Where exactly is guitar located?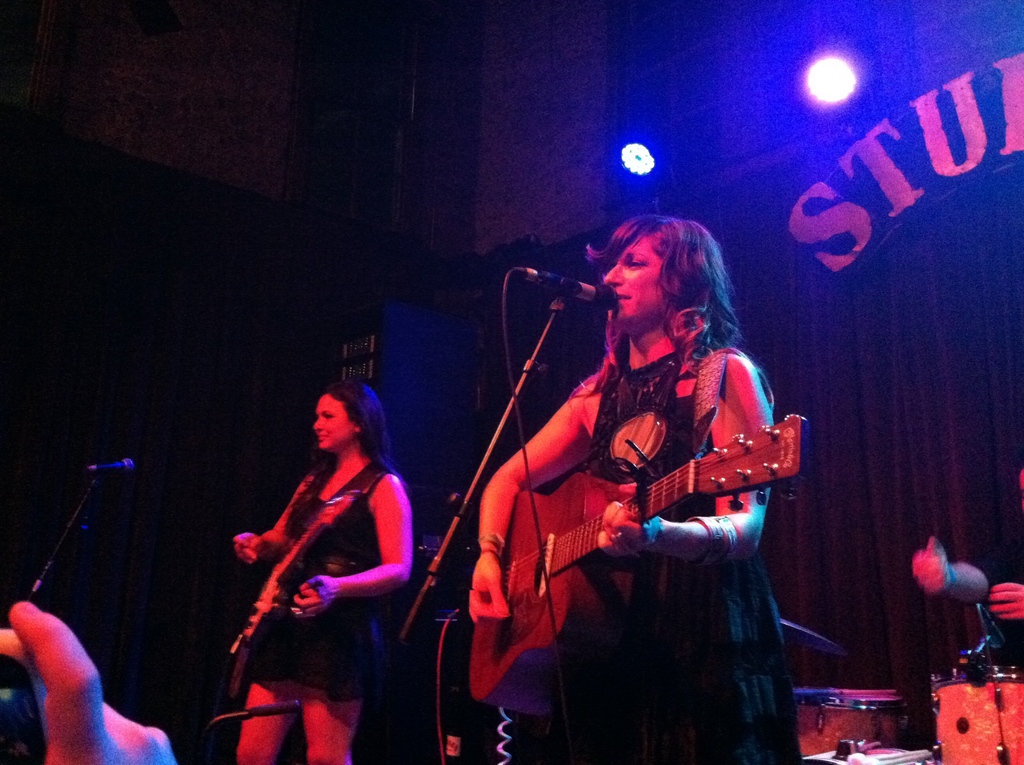
Its bounding box is <region>233, 480, 403, 704</region>.
